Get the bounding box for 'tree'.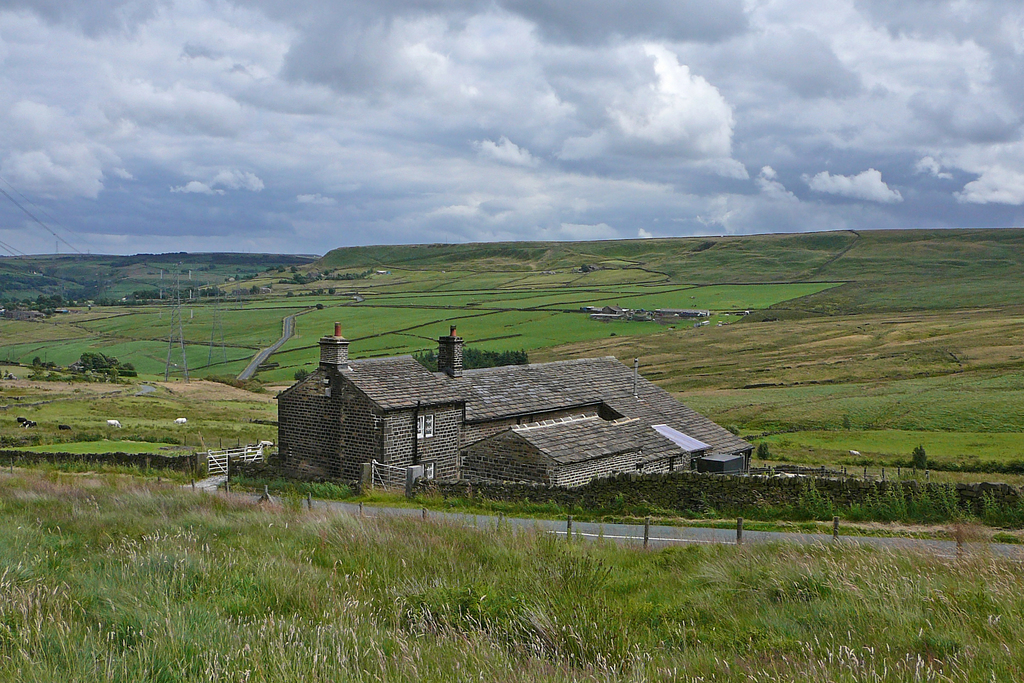
x1=248, y1=284, x2=260, y2=295.
